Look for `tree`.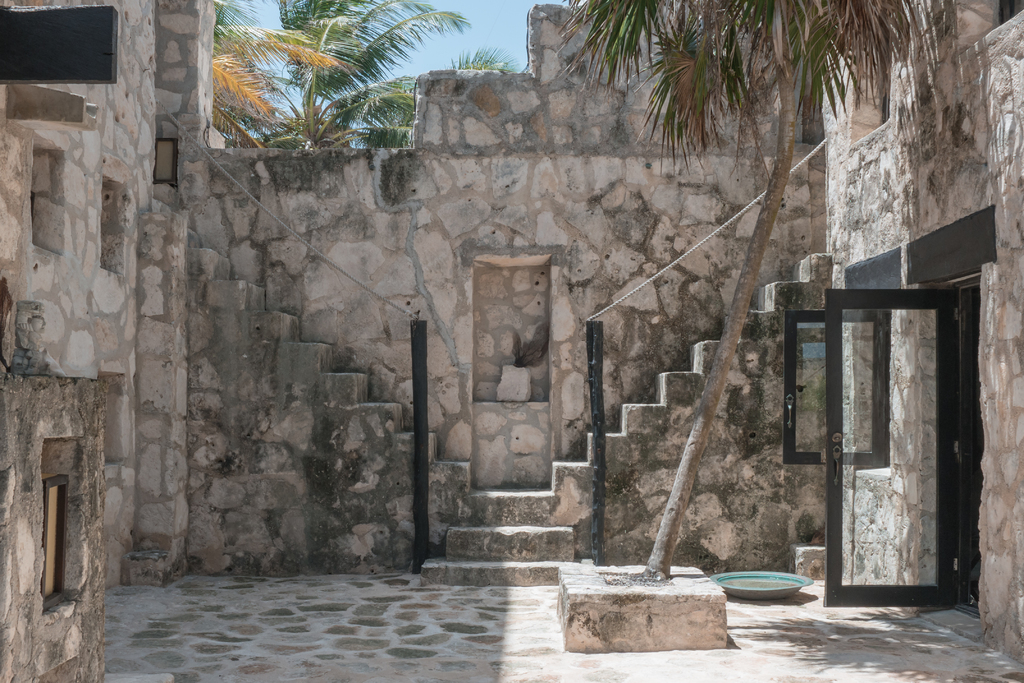
Found: l=557, t=0, r=974, b=583.
